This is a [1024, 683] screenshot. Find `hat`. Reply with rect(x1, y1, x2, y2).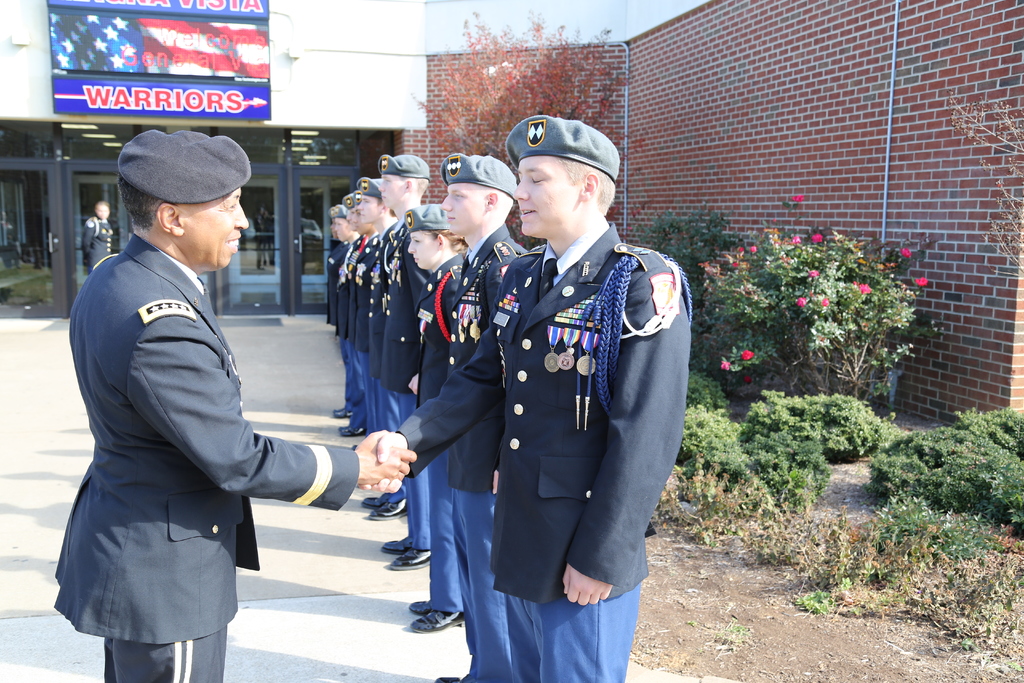
rect(344, 195, 361, 205).
